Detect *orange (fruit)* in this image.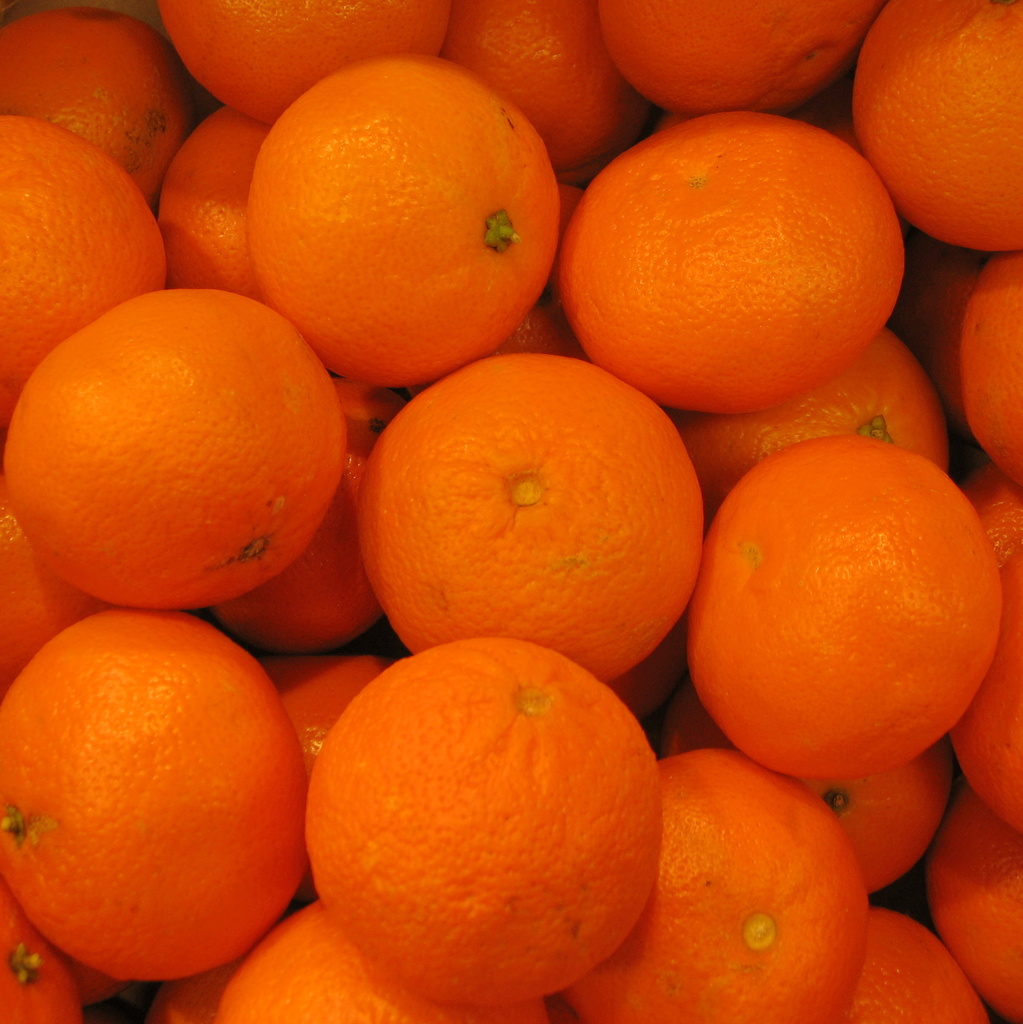
Detection: rect(0, 1, 184, 190).
